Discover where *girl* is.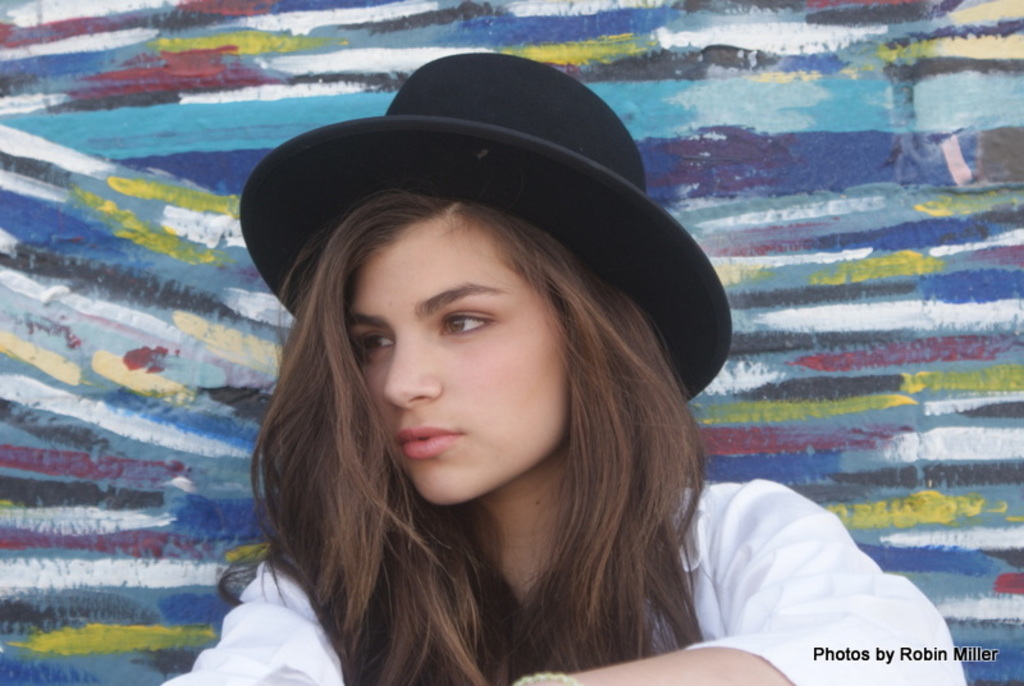
Discovered at bbox(156, 51, 975, 685).
